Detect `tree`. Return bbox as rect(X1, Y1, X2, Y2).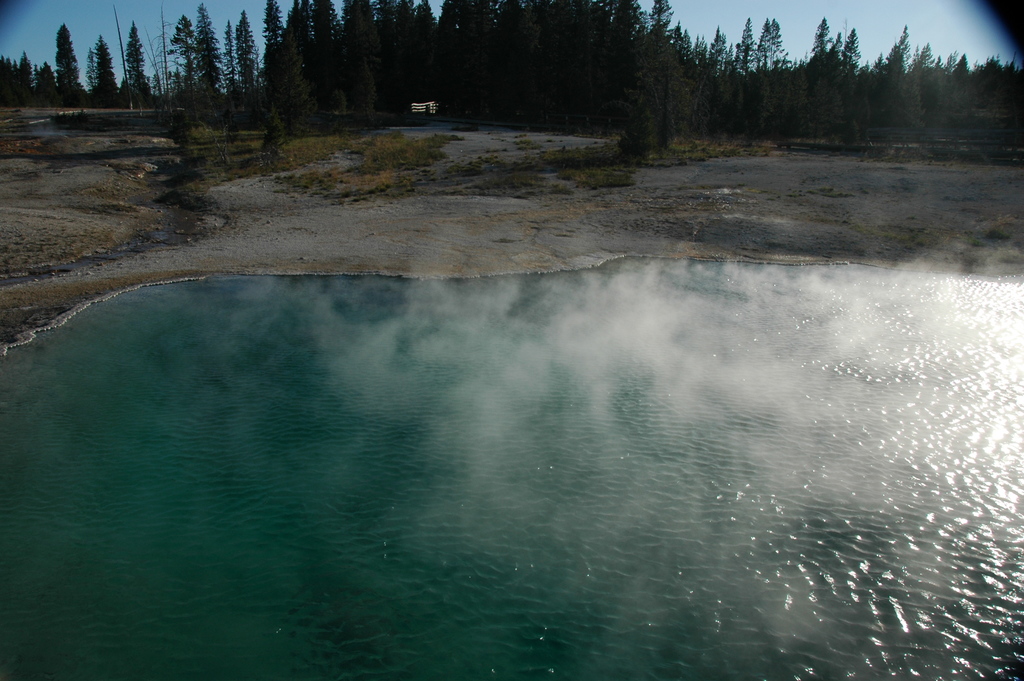
rect(196, 6, 219, 88).
